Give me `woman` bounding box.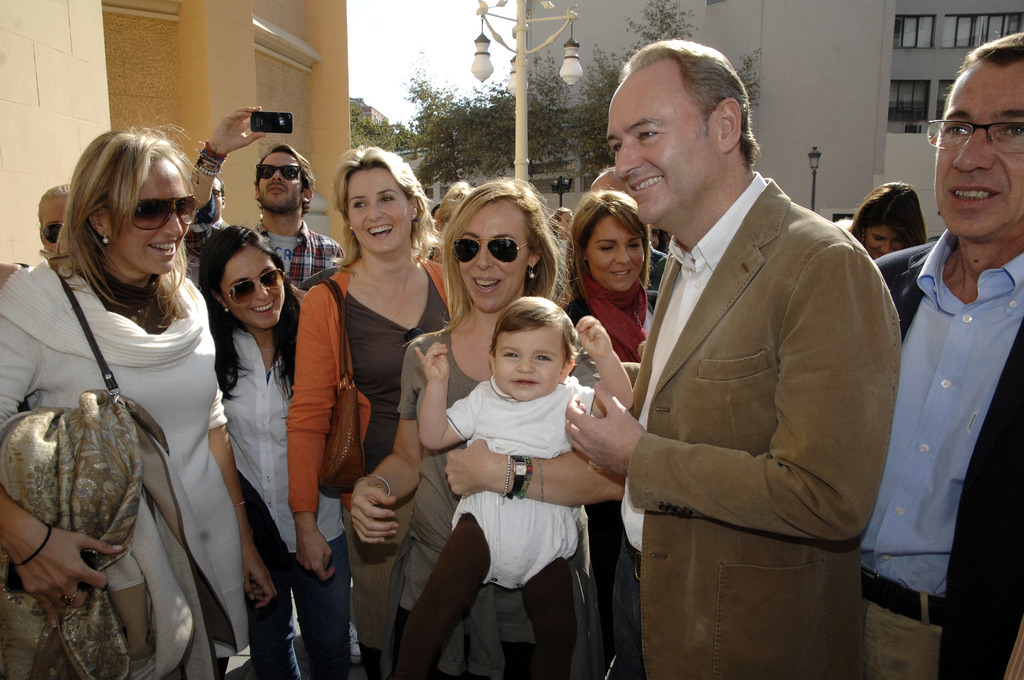
region(19, 128, 253, 675).
